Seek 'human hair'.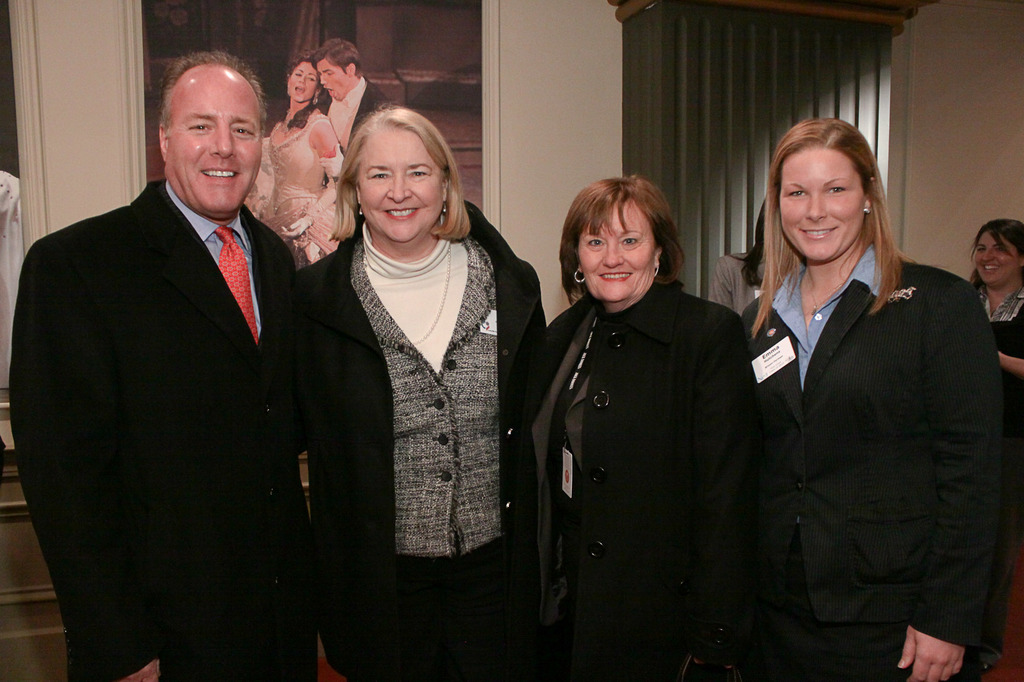
[x1=561, y1=167, x2=691, y2=303].
